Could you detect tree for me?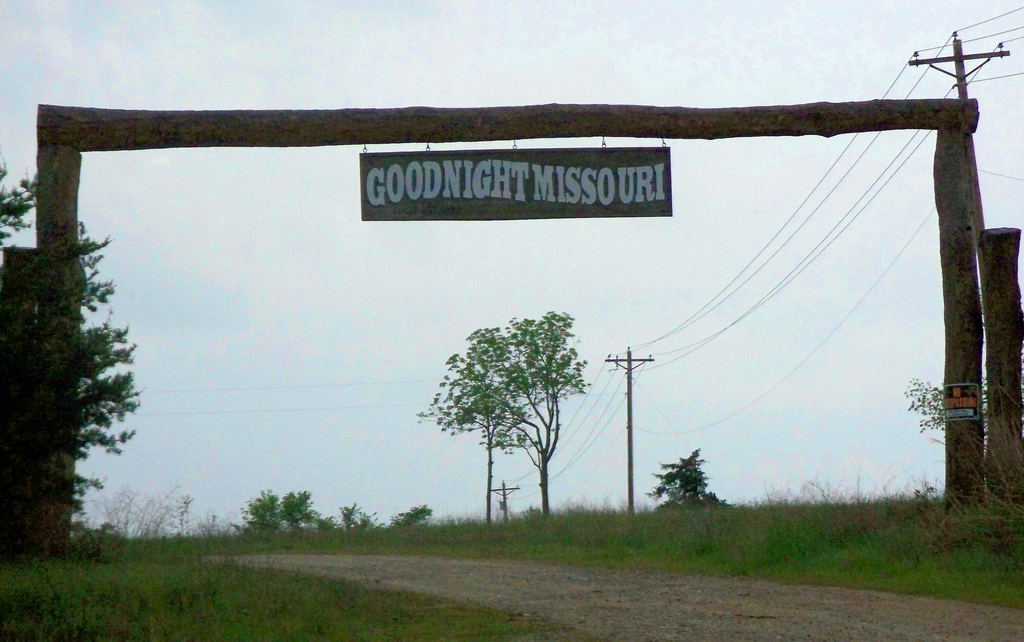
Detection result: (left=318, top=513, right=340, bottom=526).
